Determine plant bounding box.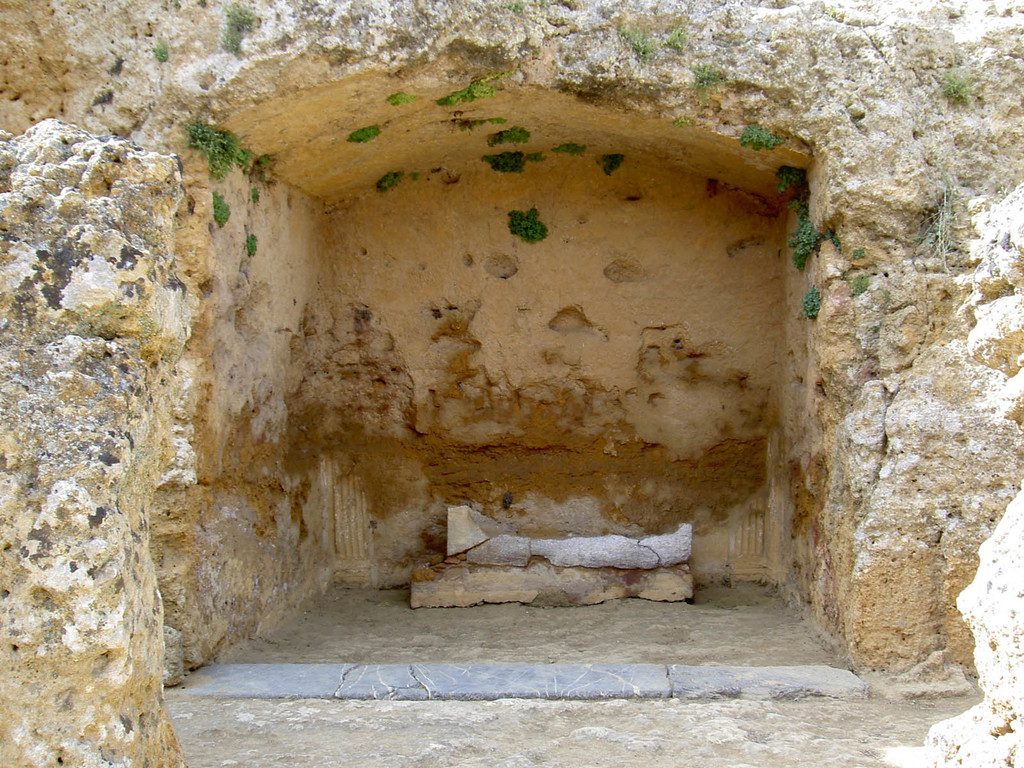
Determined: box=[215, 192, 237, 228].
